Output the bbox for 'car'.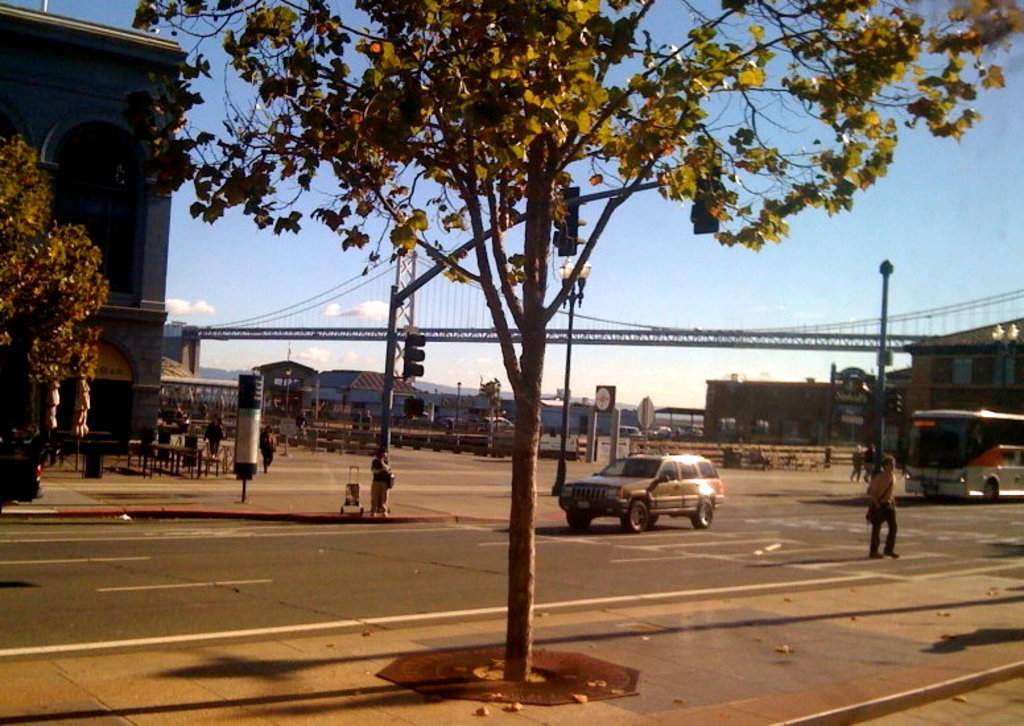
x1=560 y1=451 x2=724 y2=537.
